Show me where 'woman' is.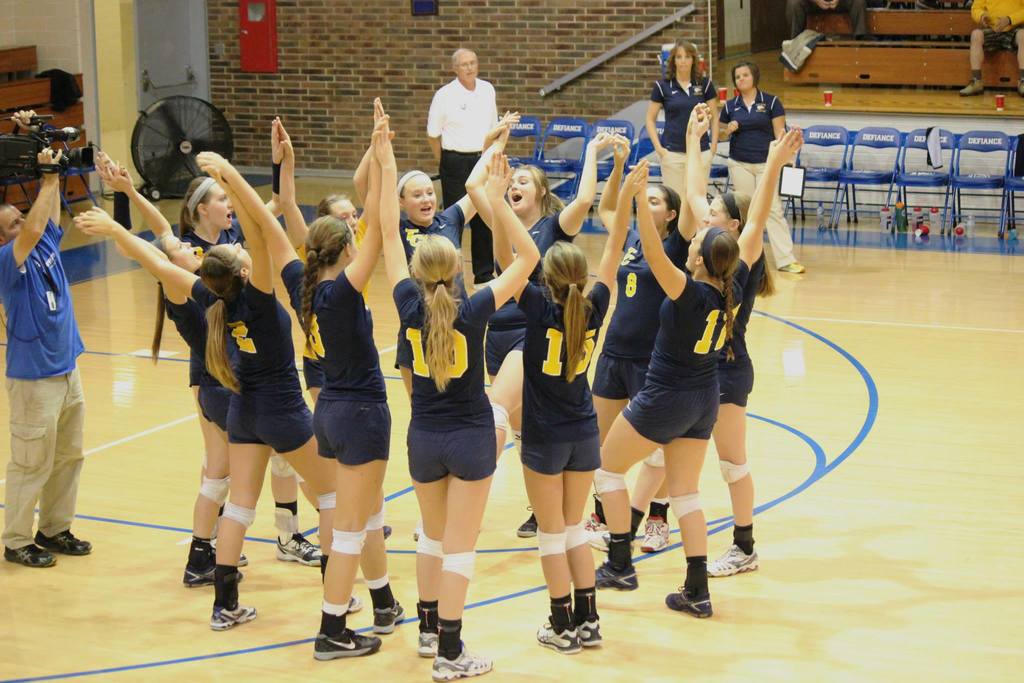
'woman' is at crop(72, 148, 362, 631).
